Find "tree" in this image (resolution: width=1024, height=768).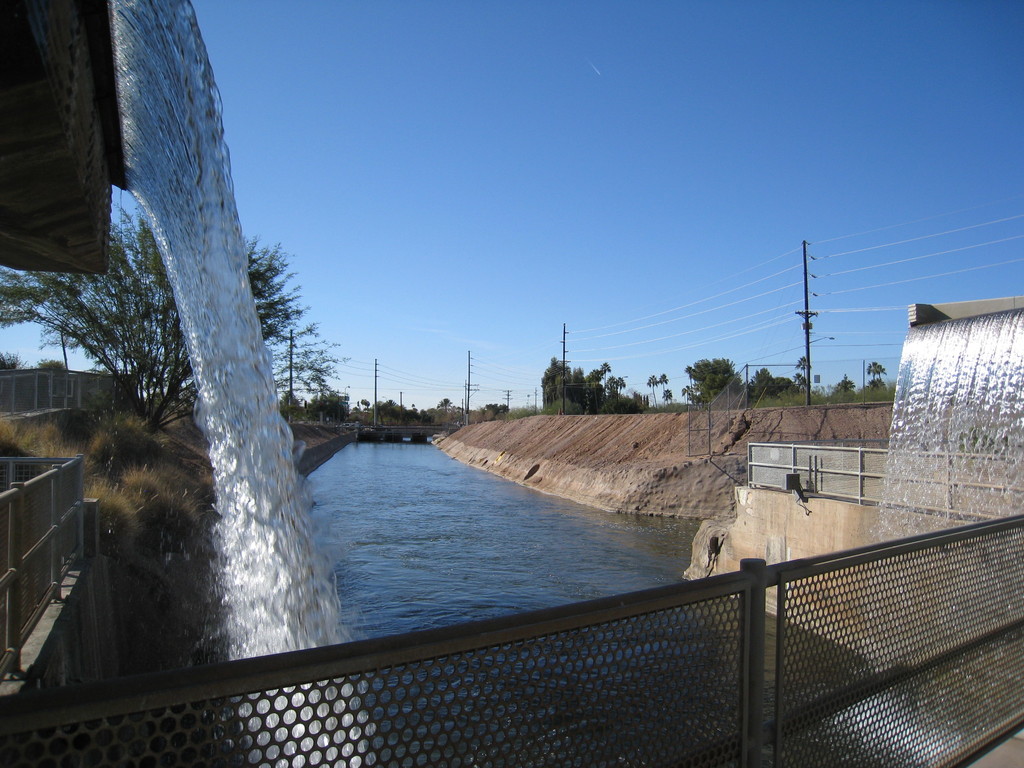
detection(682, 358, 753, 406).
